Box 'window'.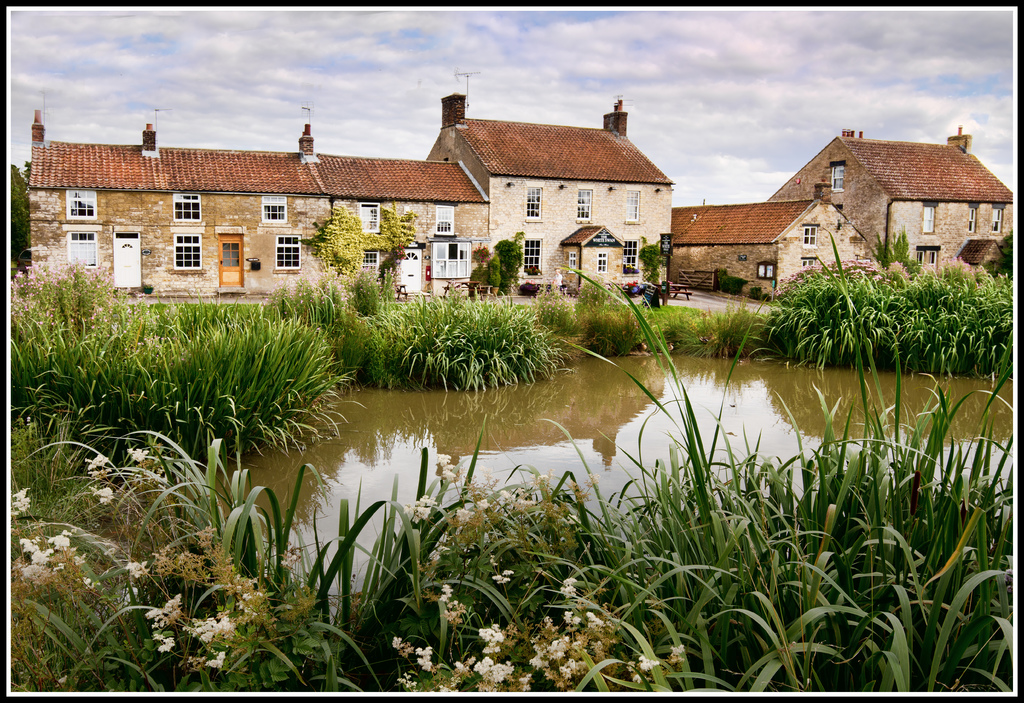
x1=921 y1=204 x2=936 y2=236.
